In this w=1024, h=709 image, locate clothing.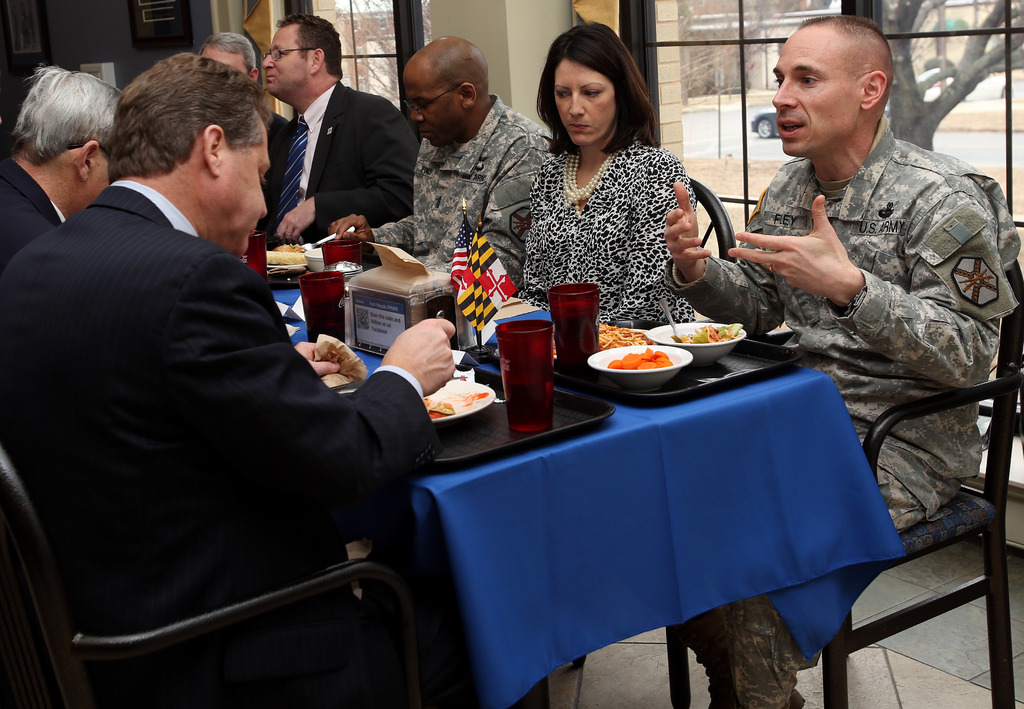
Bounding box: left=522, top=136, right=698, bottom=313.
